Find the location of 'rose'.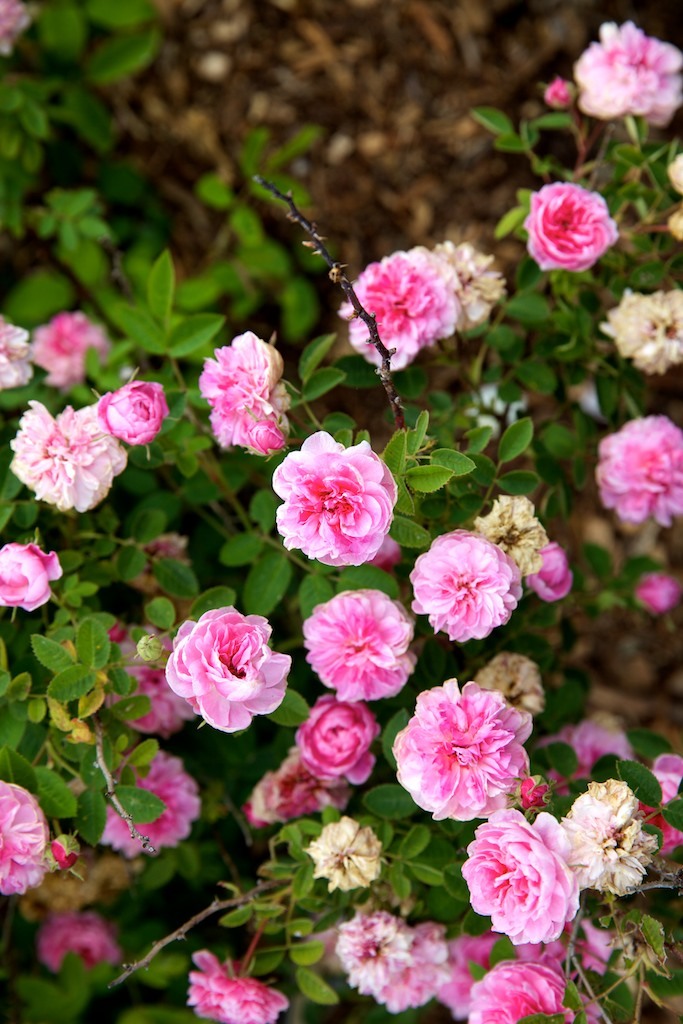
Location: bbox=[465, 954, 601, 1023].
